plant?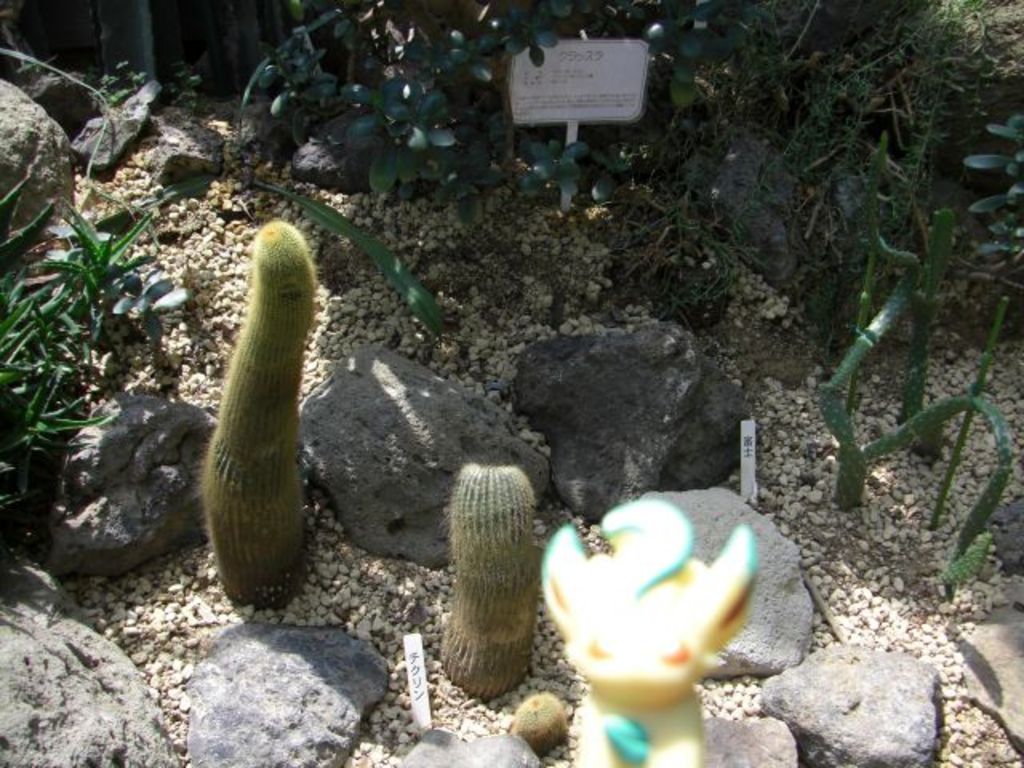
86/56/146/106
